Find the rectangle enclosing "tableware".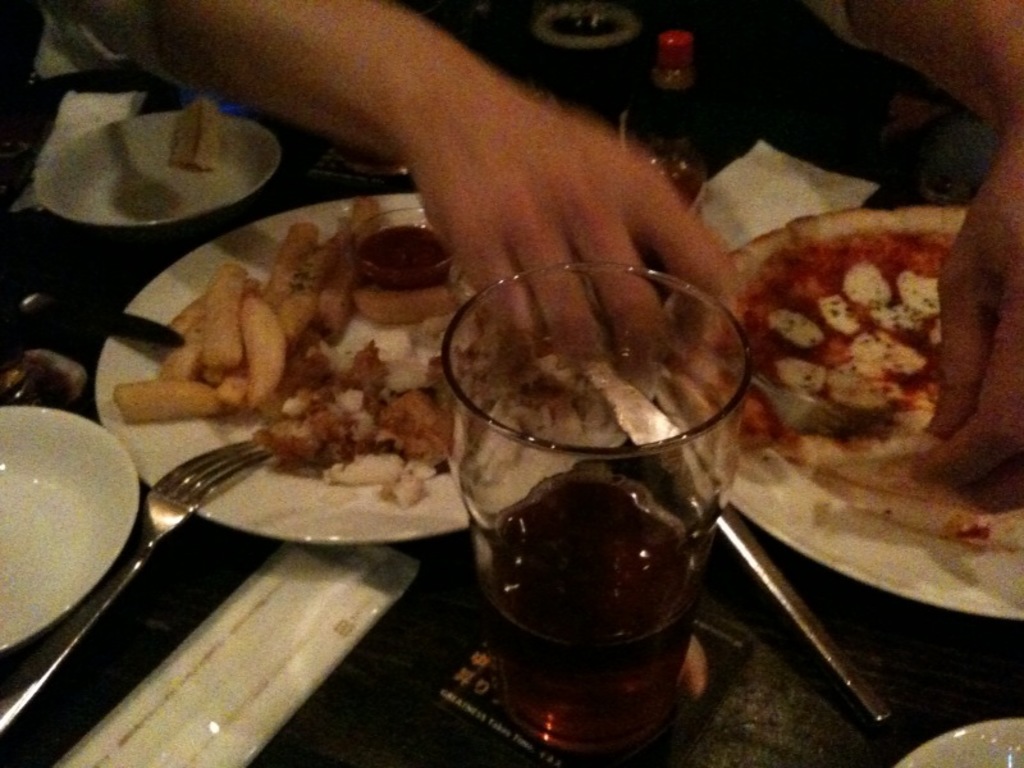
883, 714, 1023, 767.
